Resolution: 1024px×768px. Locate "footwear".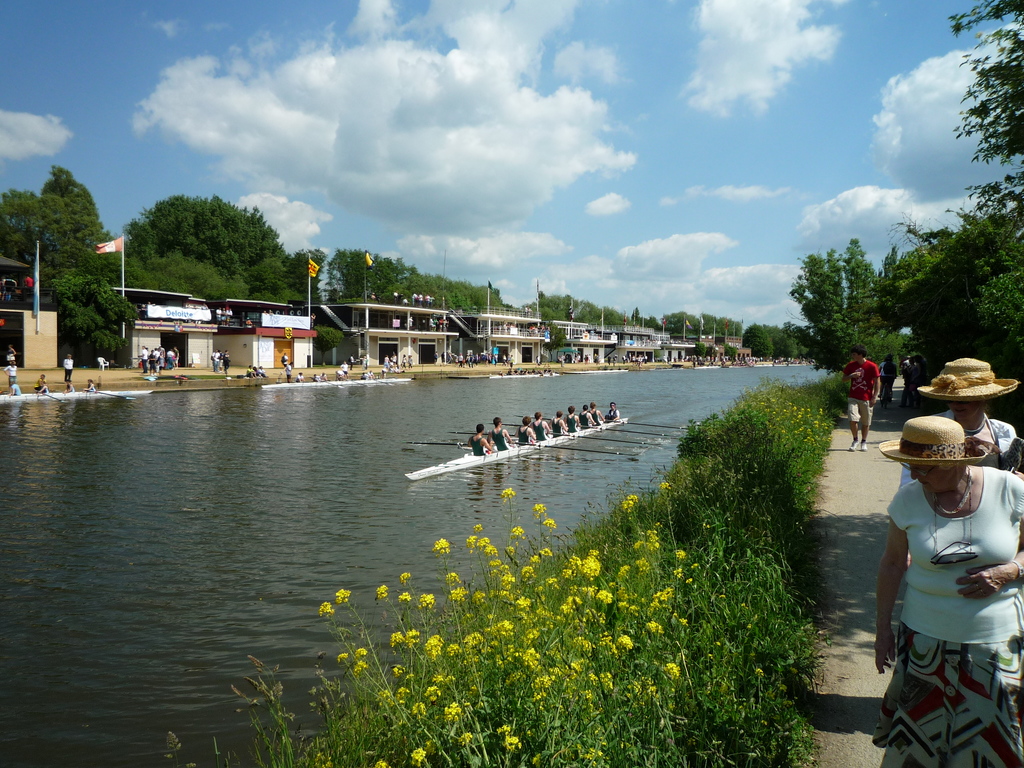
(212,368,214,372).
